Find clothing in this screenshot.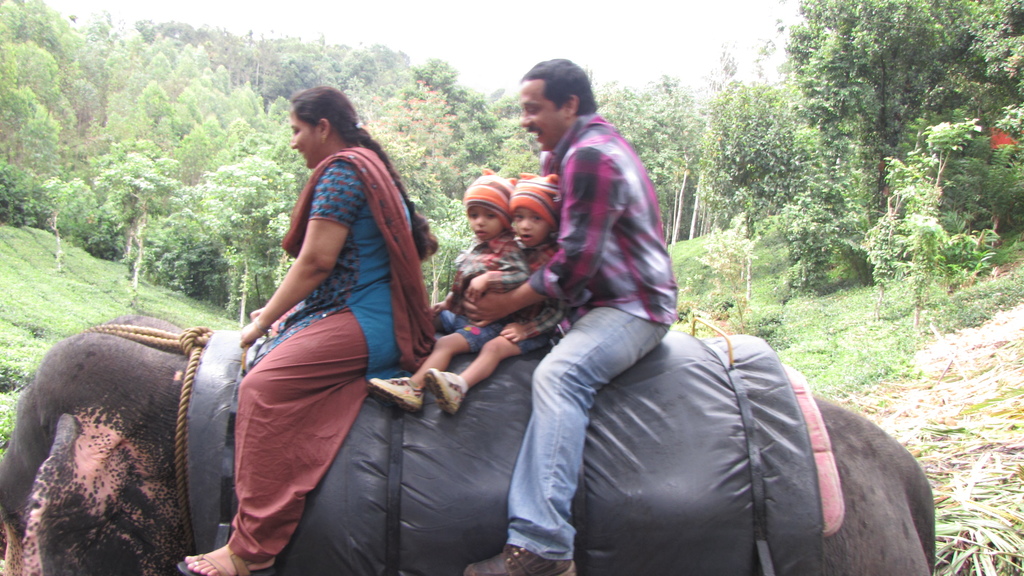
The bounding box for clothing is rect(434, 236, 529, 356).
